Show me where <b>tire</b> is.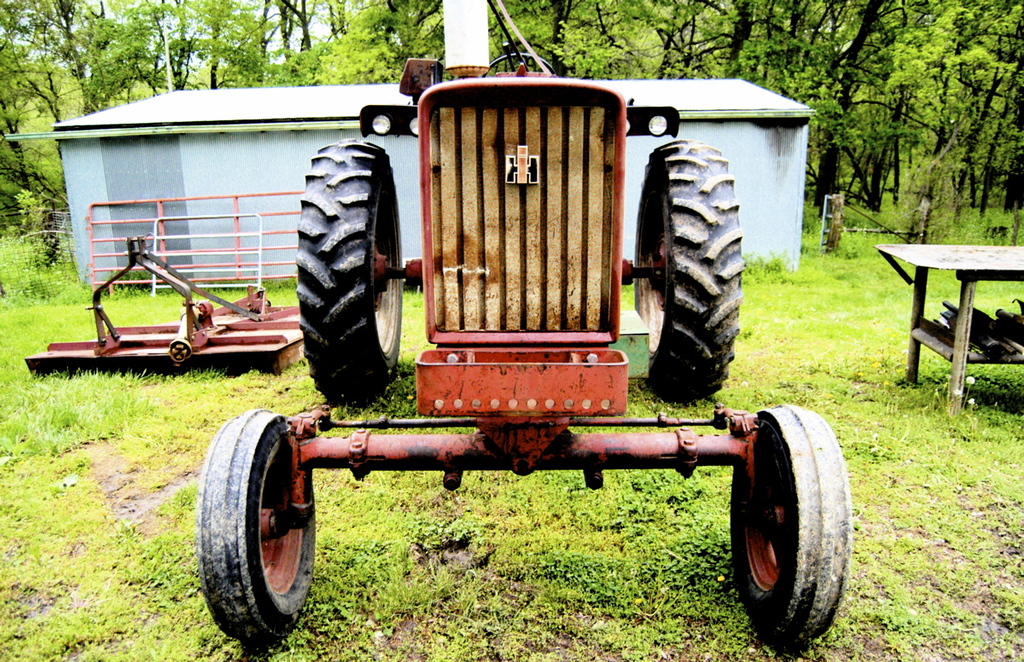
<b>tire</b> is at rect(634, 138, 742, 397).
